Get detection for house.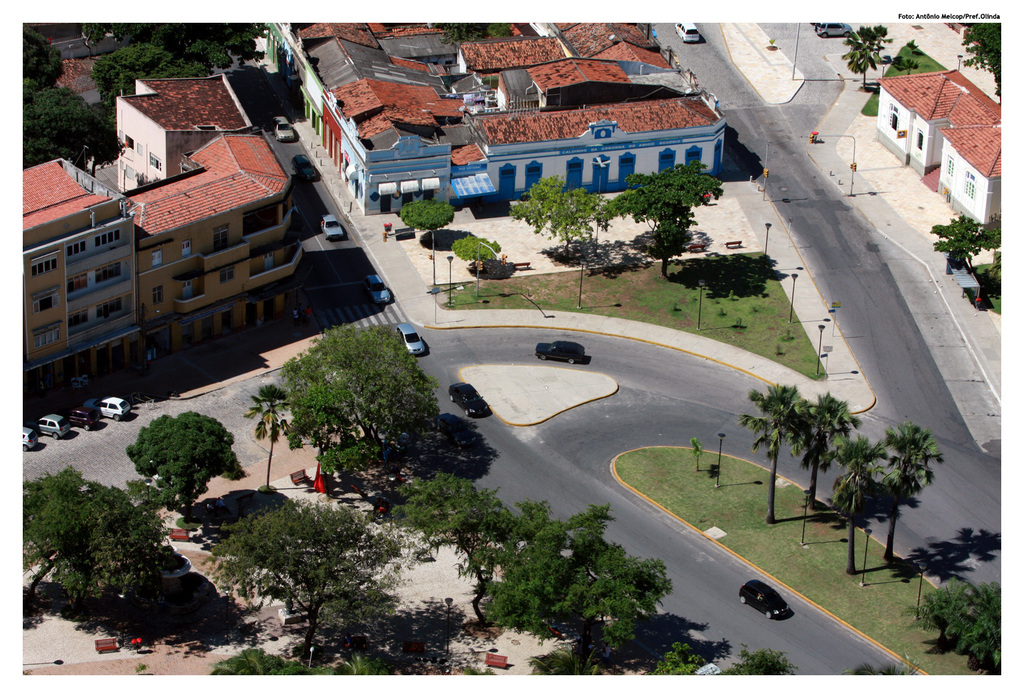
Detection: 117 129 311 345.
